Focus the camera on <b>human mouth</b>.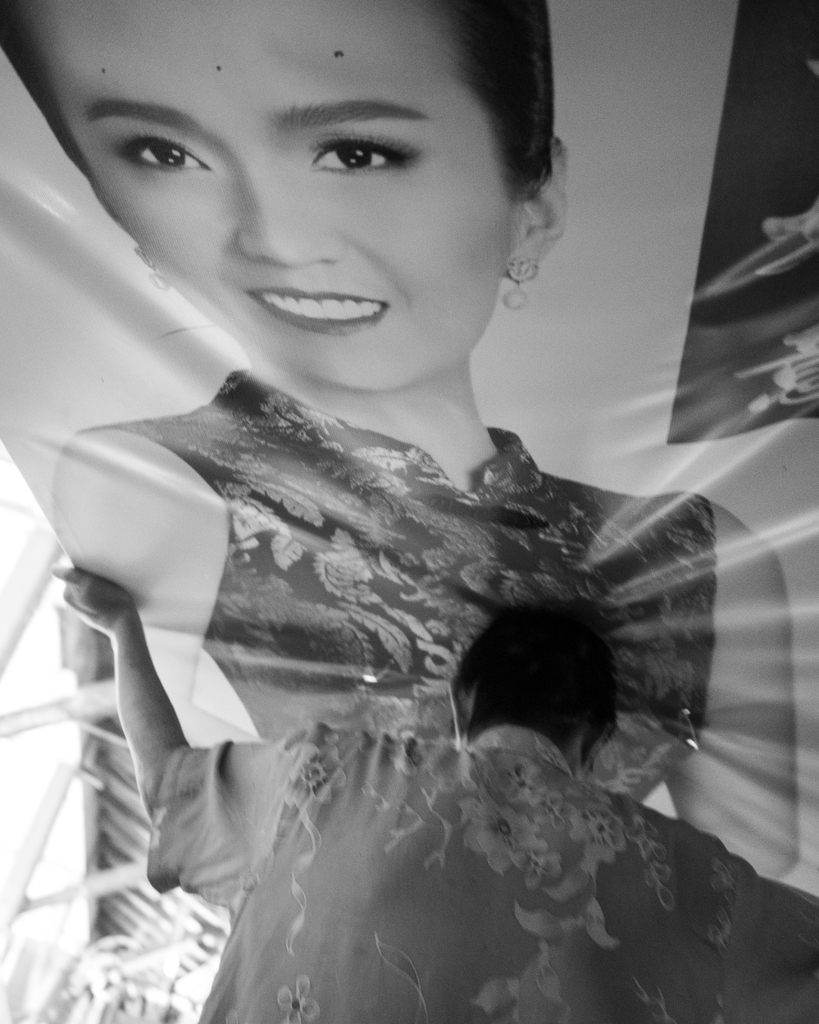
Focus region: {"left": 246, "top": 284, "right": 385, "bottom": 337}.
